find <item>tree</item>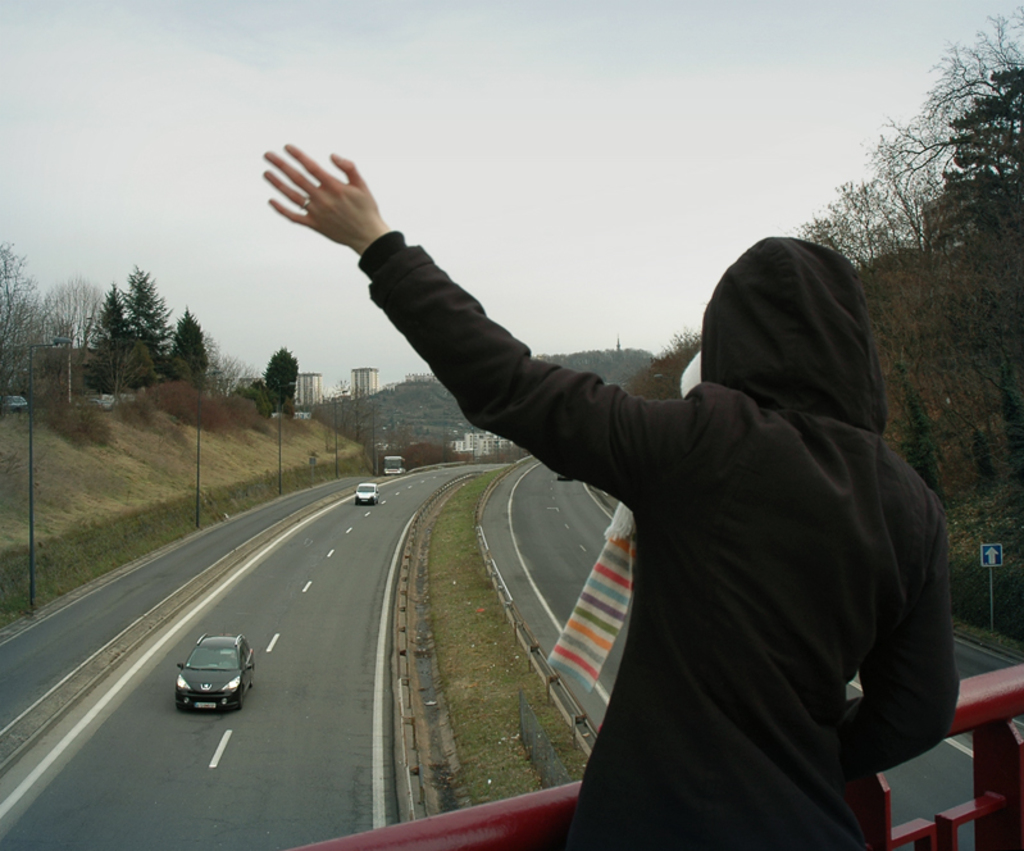
Rect(169, 305, 223, 399)
